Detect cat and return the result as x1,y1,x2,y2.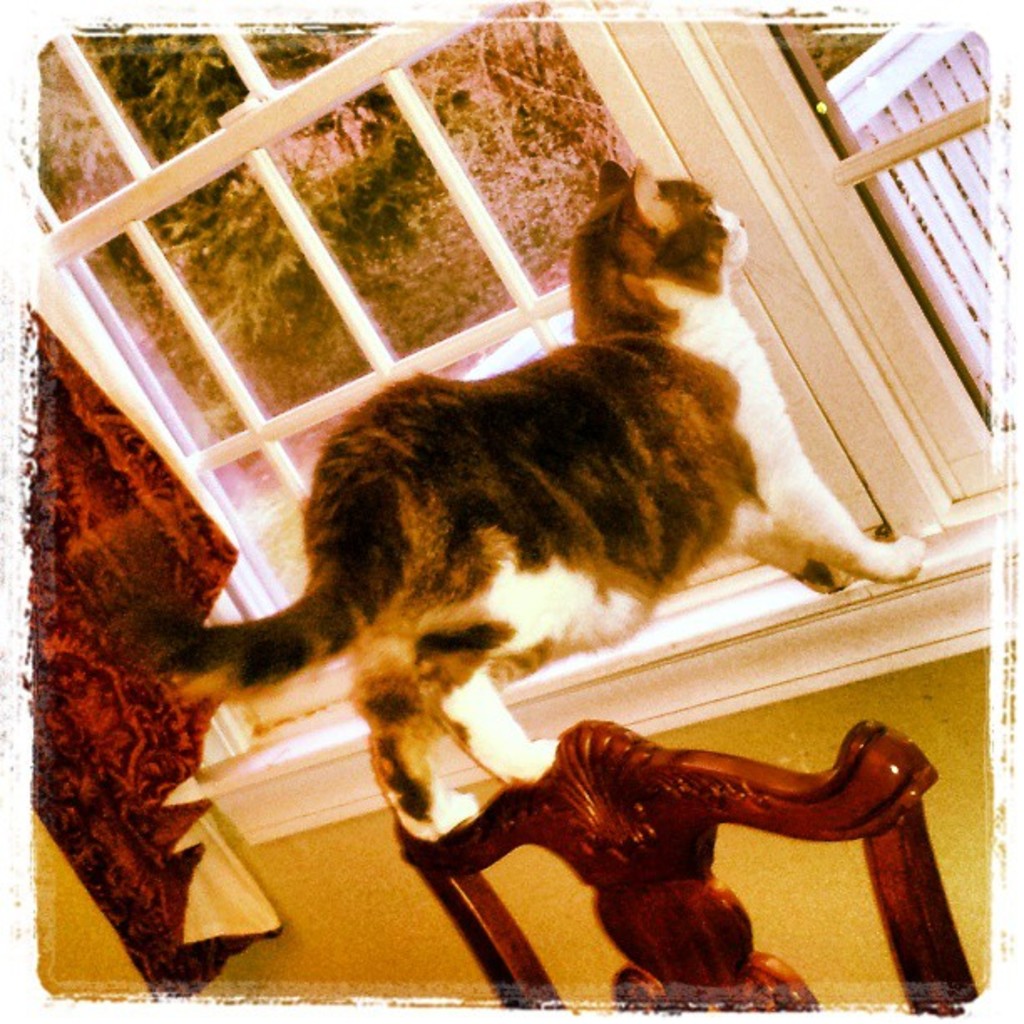
159,162,937,840.
